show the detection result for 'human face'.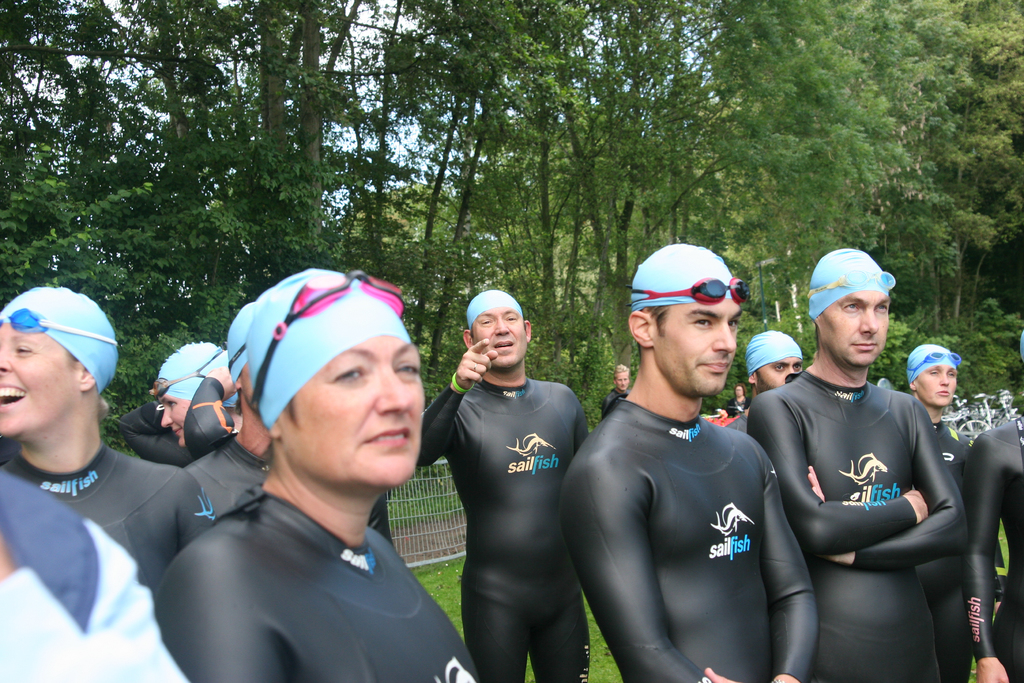
l=0, t=320, r=83, b=432.
